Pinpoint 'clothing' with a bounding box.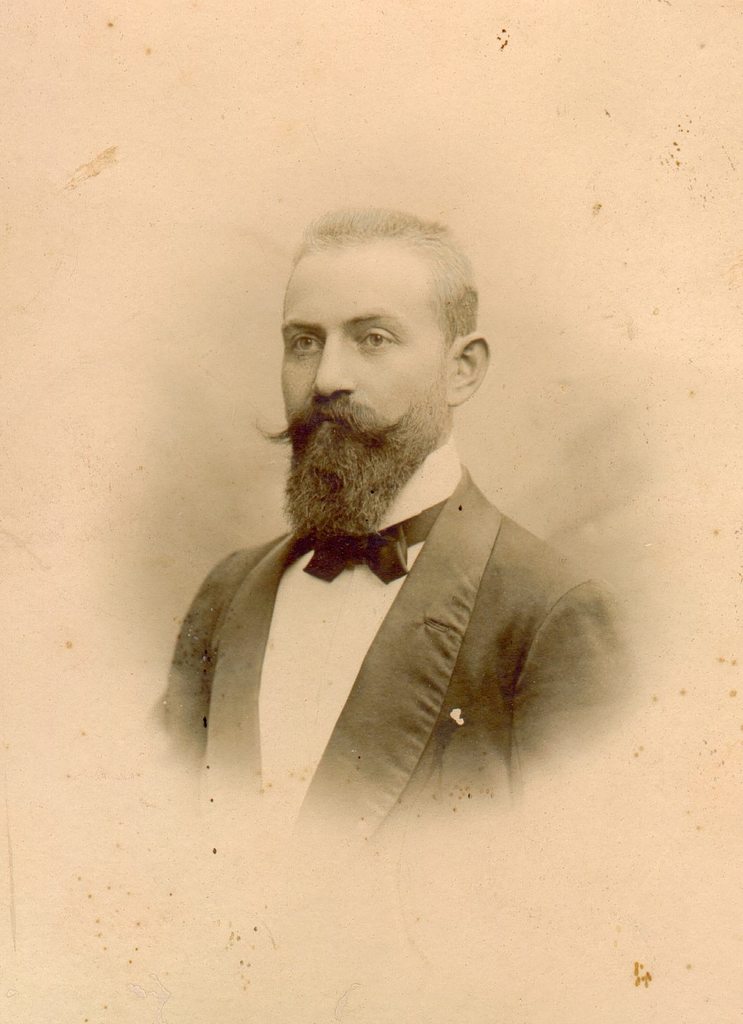
left=153, top=426, right=607, bottom=831.
